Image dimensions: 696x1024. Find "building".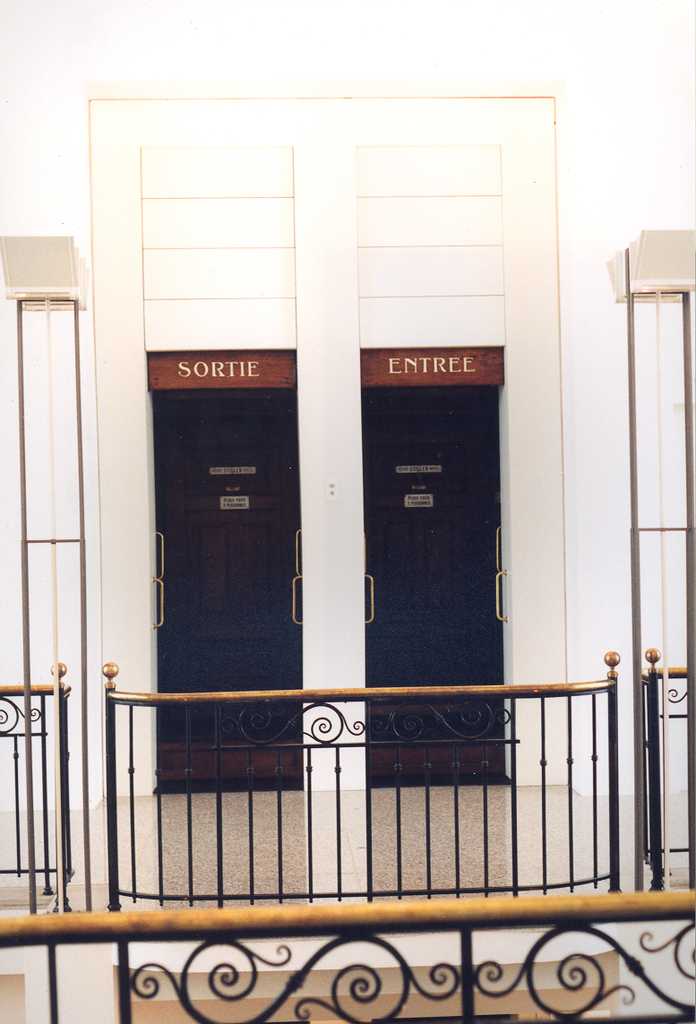
crop(0, 0, 695, 1017).
